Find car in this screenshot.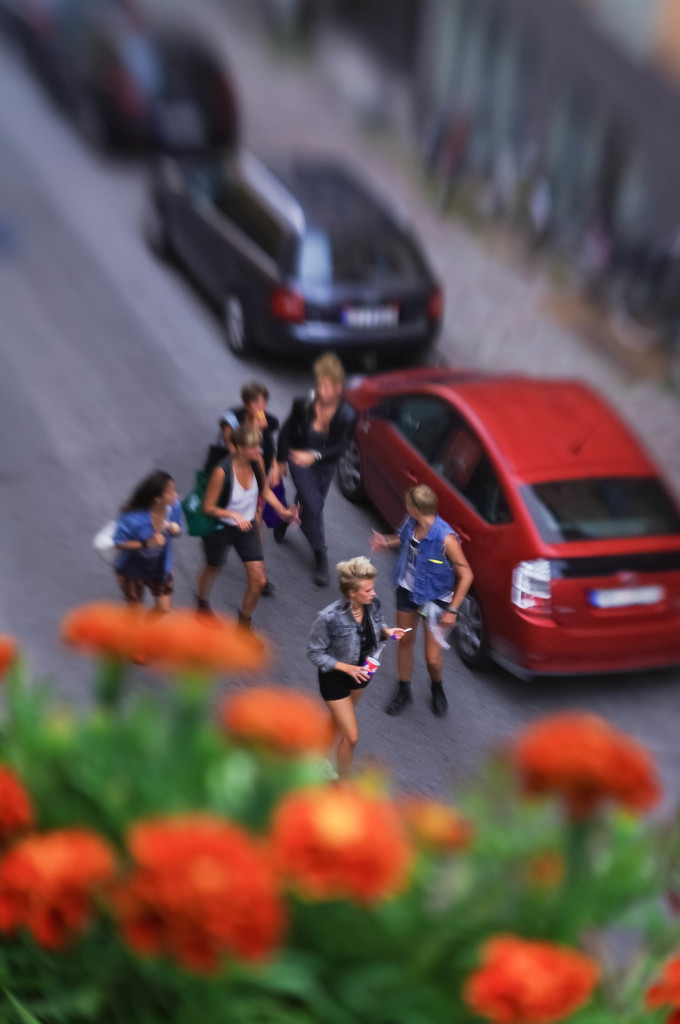
The bounding box for car is (129, 145, 452, 381).
